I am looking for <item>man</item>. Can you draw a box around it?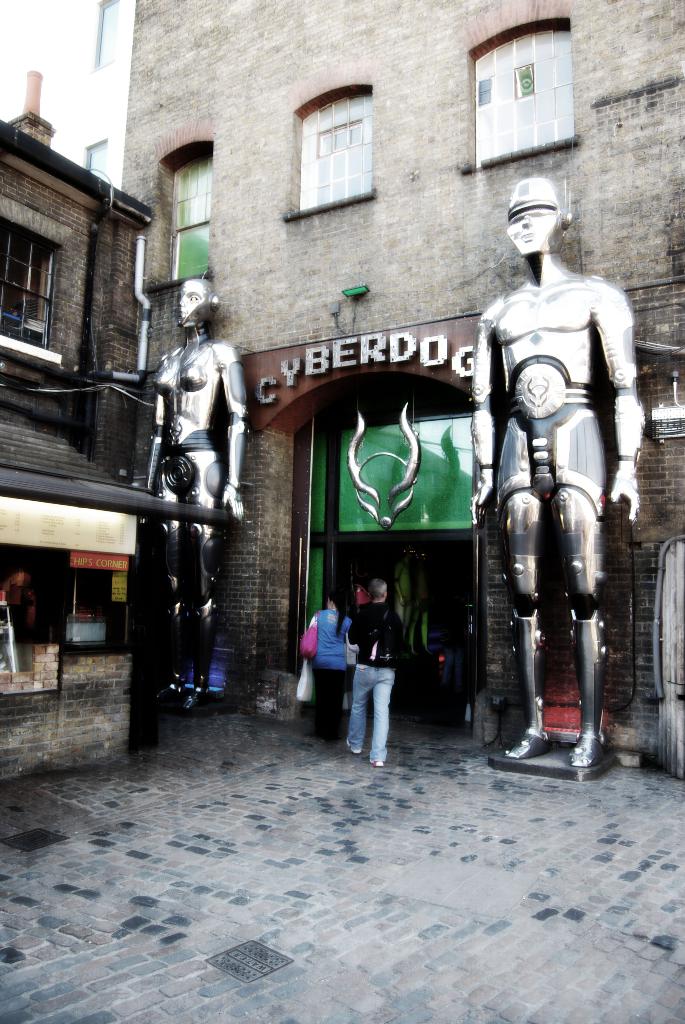
Sure, the bounding box is bbox=[338, 574, 404, 768].
